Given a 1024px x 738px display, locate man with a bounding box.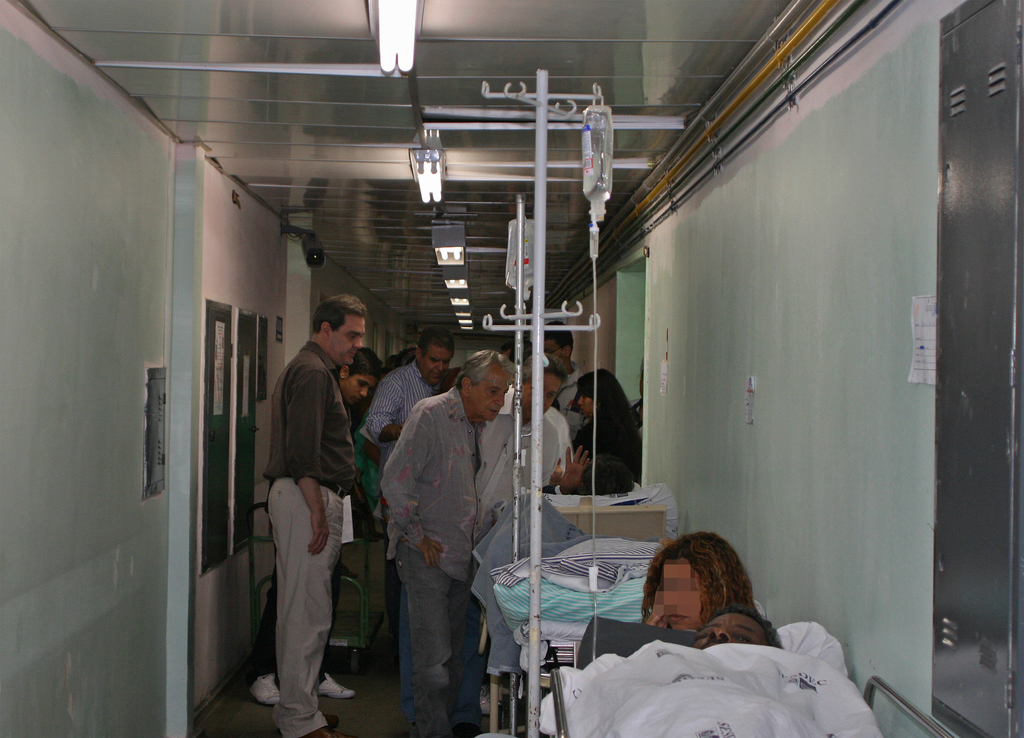
Located: {"x1": 260, "y1": 297, "x2": 368, "y2": 737}.
